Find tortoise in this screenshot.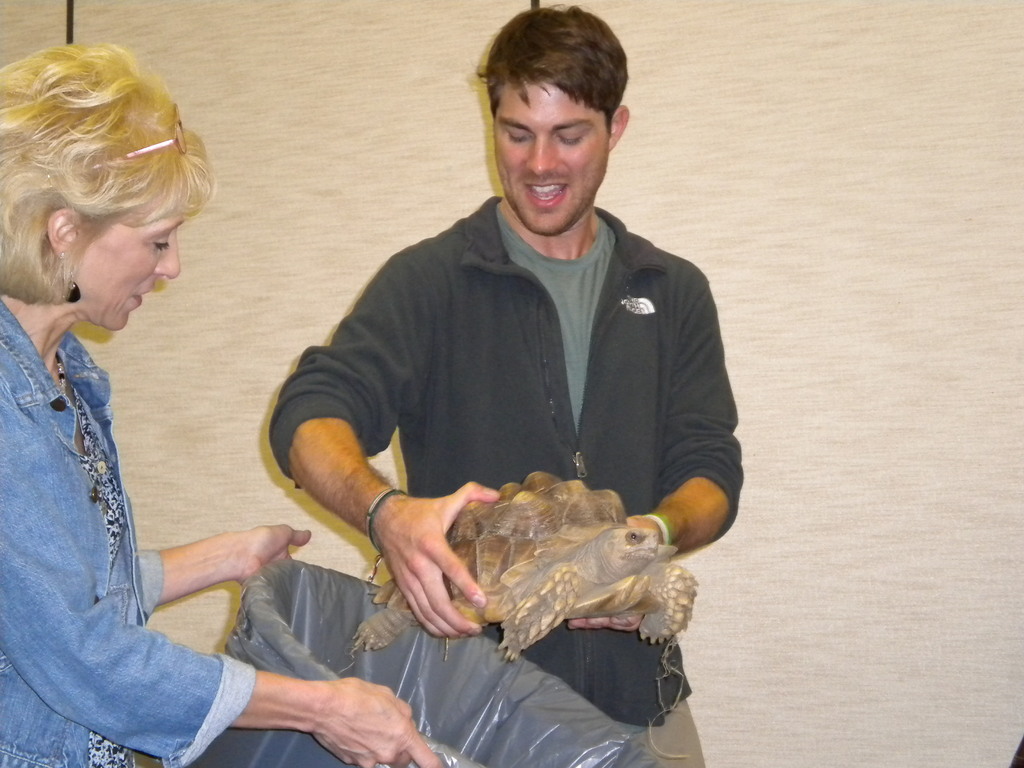
The bounding box for tortoise is BBox(349, 466, 705, 651).
